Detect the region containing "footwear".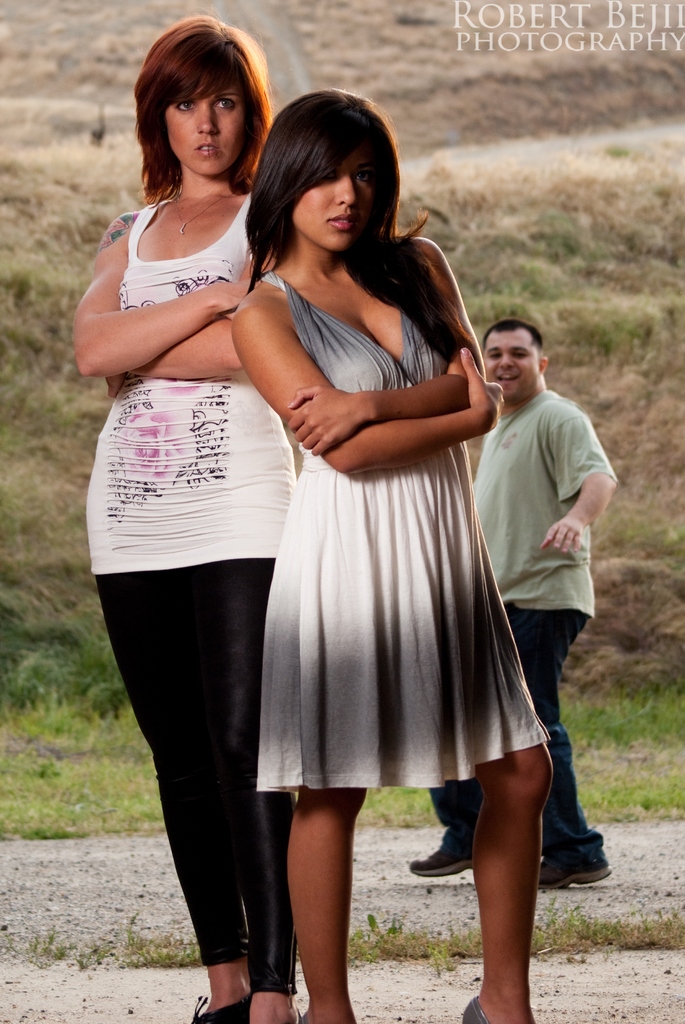
l=412, t=834, r=472, b=881.
